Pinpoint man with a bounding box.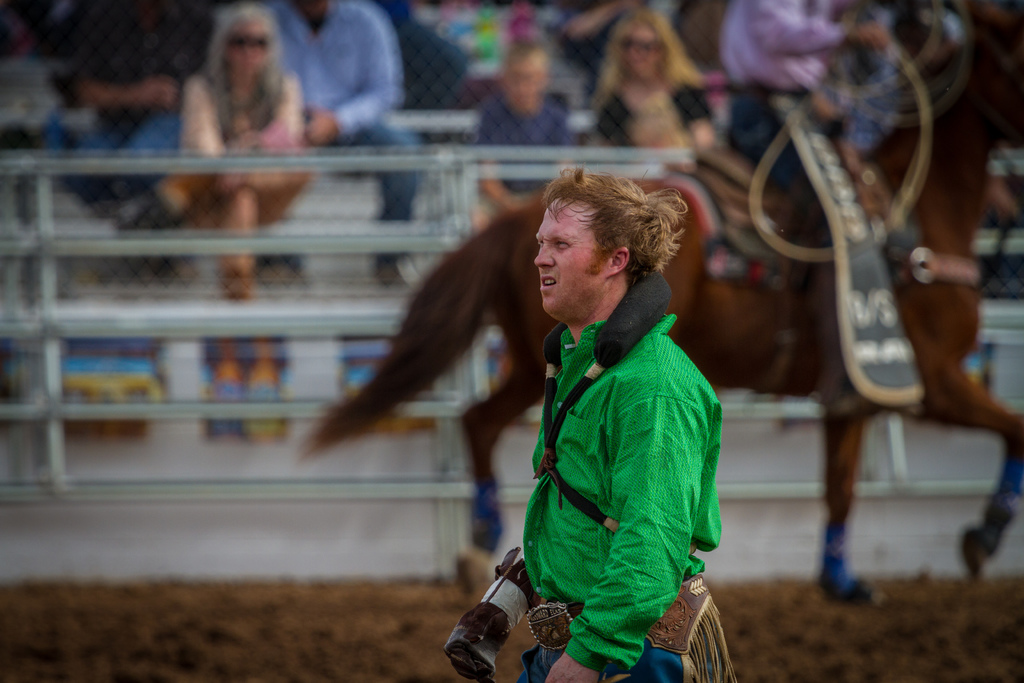
712,0,902,254.
